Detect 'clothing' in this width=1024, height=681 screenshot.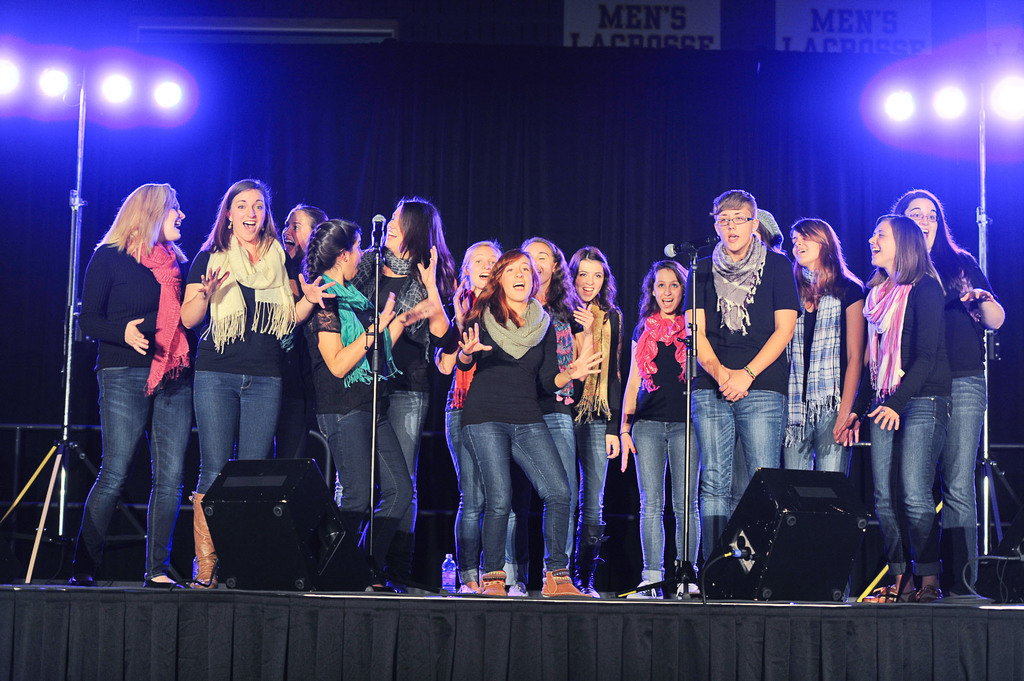
Detection: (912,238,1011,573).
